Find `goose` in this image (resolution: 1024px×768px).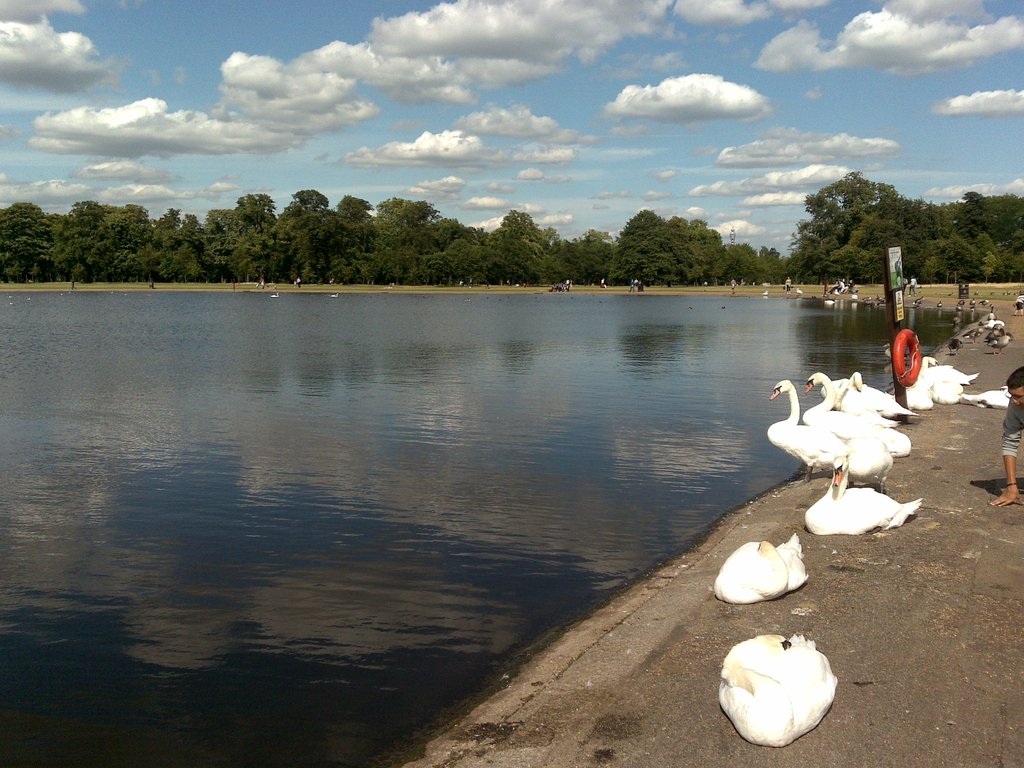
crop(715, 534, 809, 598).
